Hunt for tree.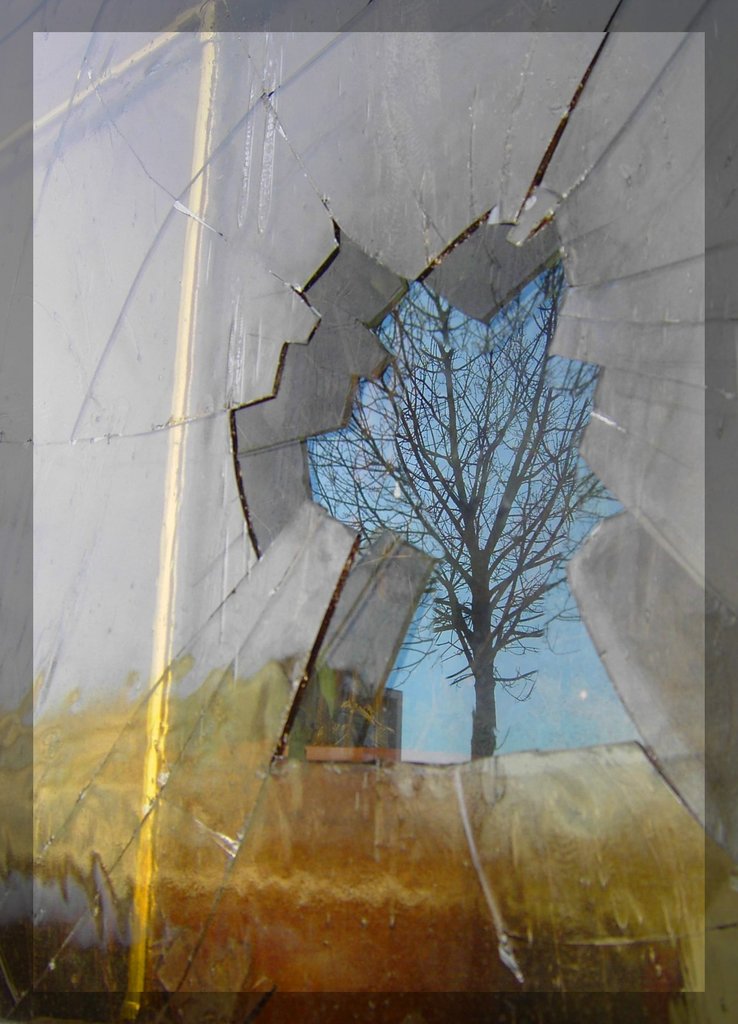
Hunted down at BBox(294, 232, 618, 799).
